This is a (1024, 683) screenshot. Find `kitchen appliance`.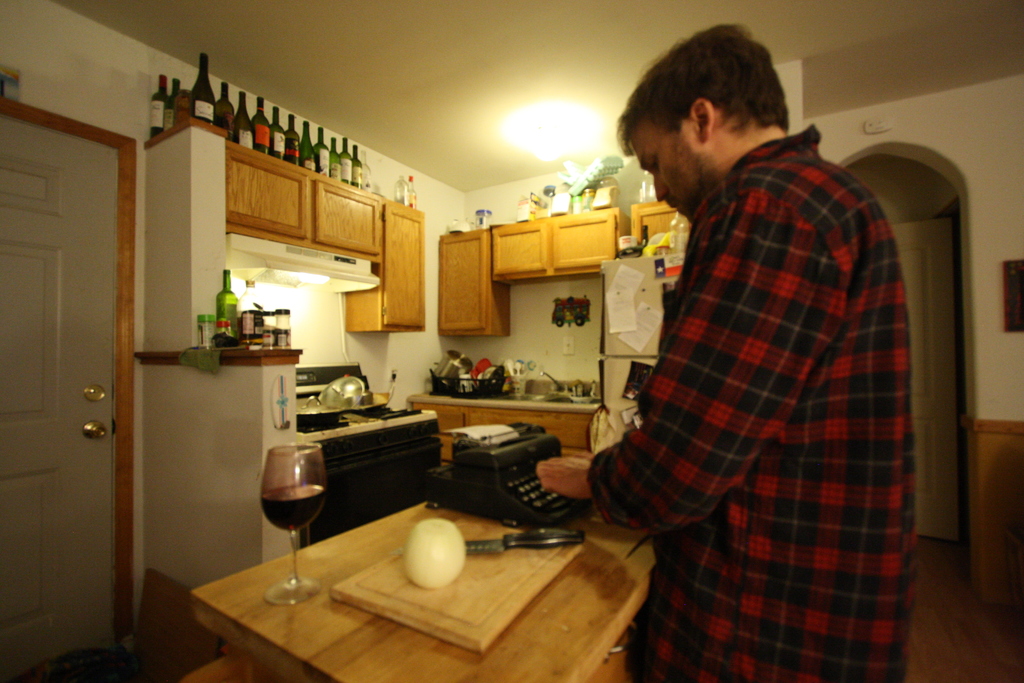
Bounding box: 257,445,319,604.
